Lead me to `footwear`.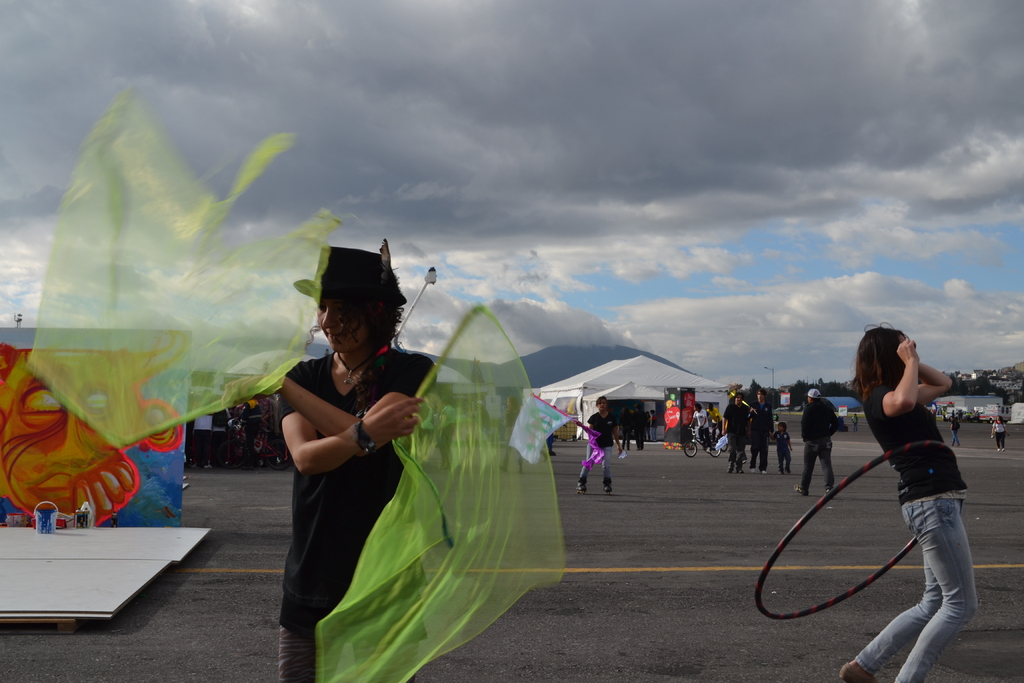
Lead to 745:467:753:472.
